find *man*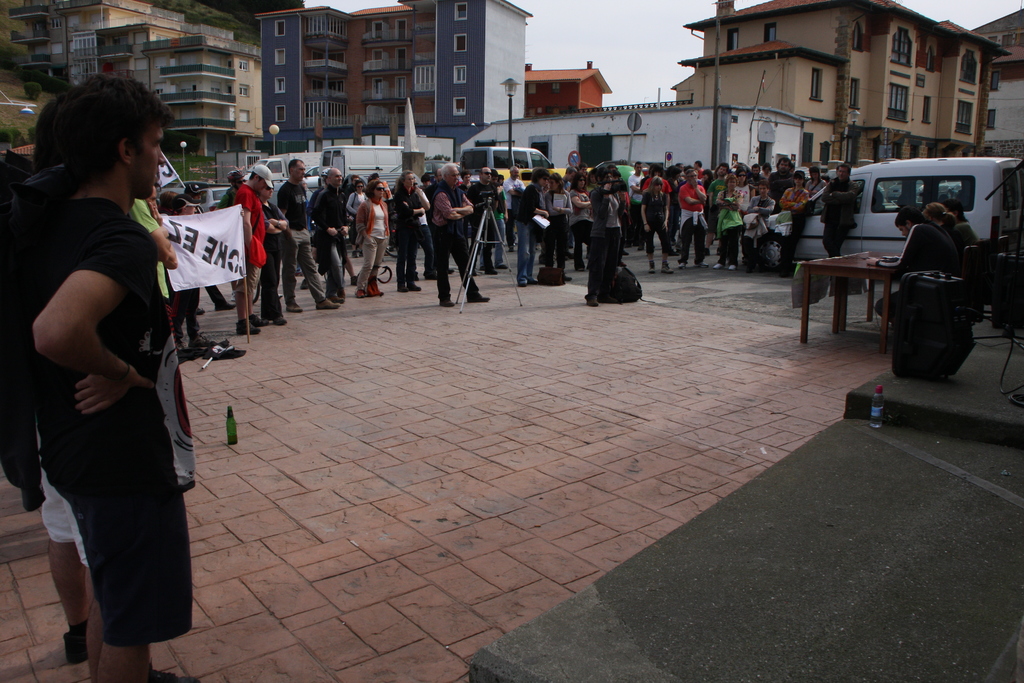
(279, 154, 344, 314)
